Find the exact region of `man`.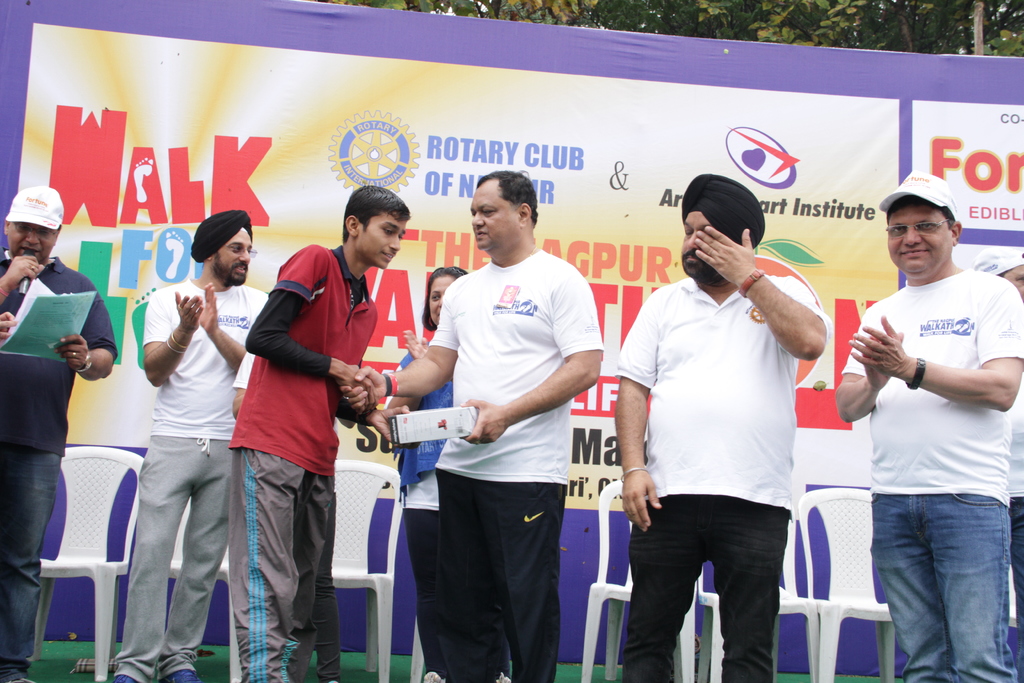
Exact region: [x1=615, y1=169, x2=833, y2=682].
